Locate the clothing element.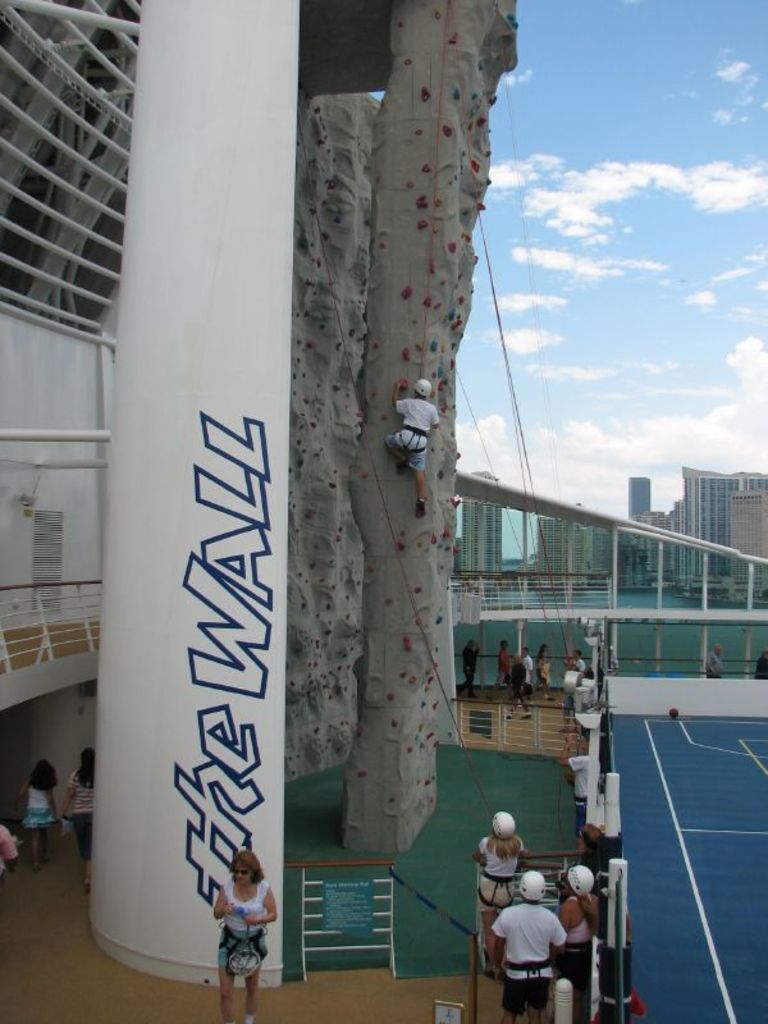
Element bbox: rect(18, 777, 54, 831).
